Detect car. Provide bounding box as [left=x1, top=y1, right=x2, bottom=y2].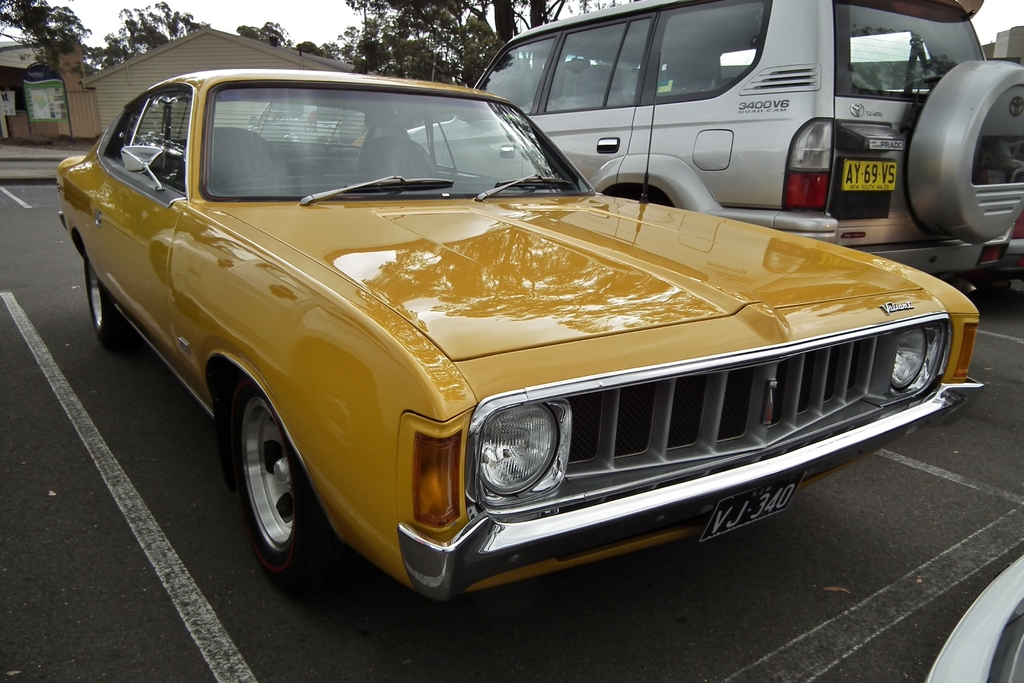
[left=68, top=86, right=967, bottom=616].
